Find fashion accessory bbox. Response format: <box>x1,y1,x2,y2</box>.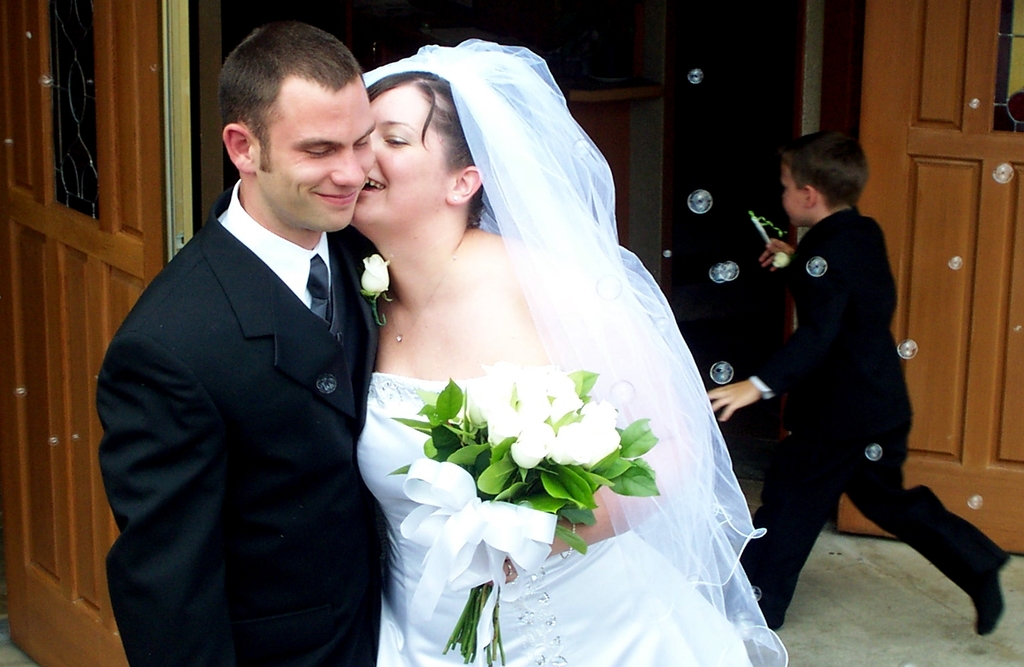
<box>454,195,459,201</box>.
